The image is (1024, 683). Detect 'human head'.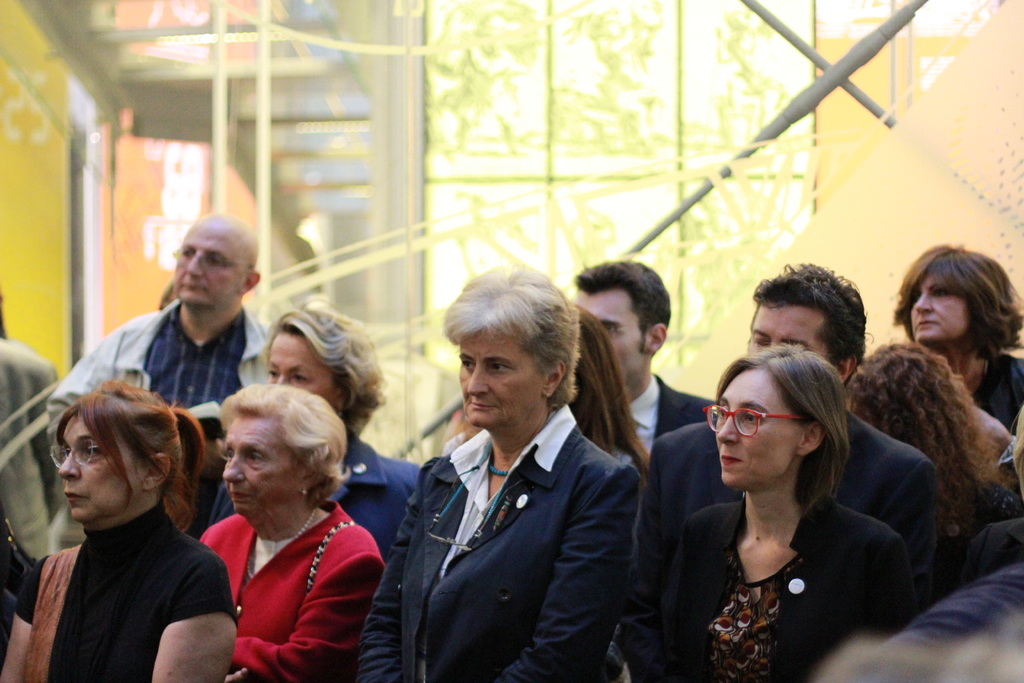
Detection: 565, 306, 609, 423.
